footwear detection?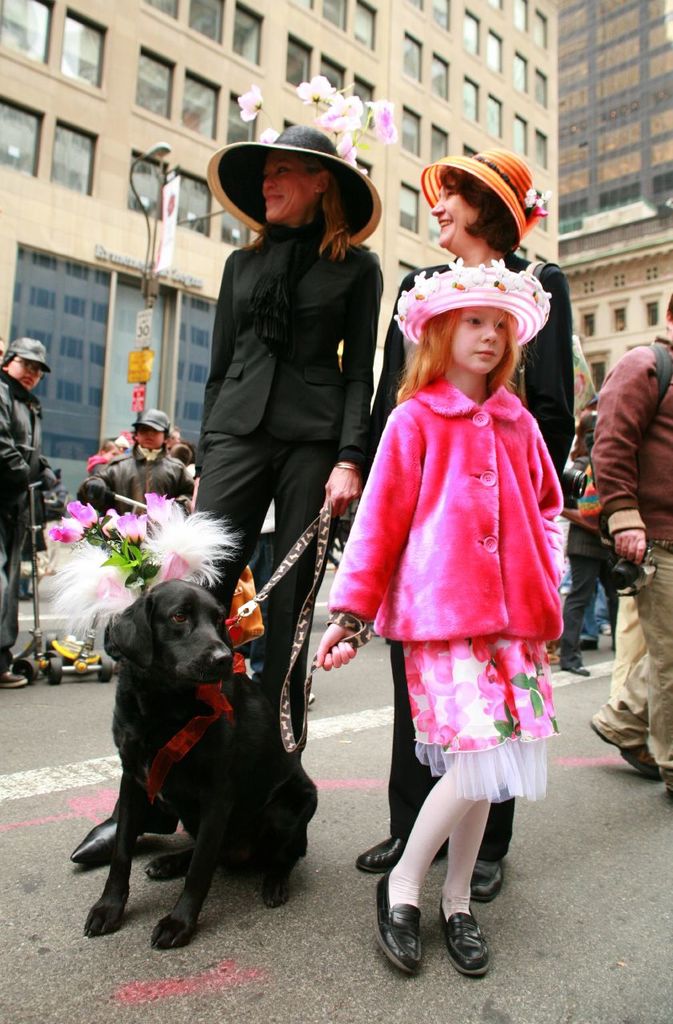
crop(60, 807, 166, 866)
